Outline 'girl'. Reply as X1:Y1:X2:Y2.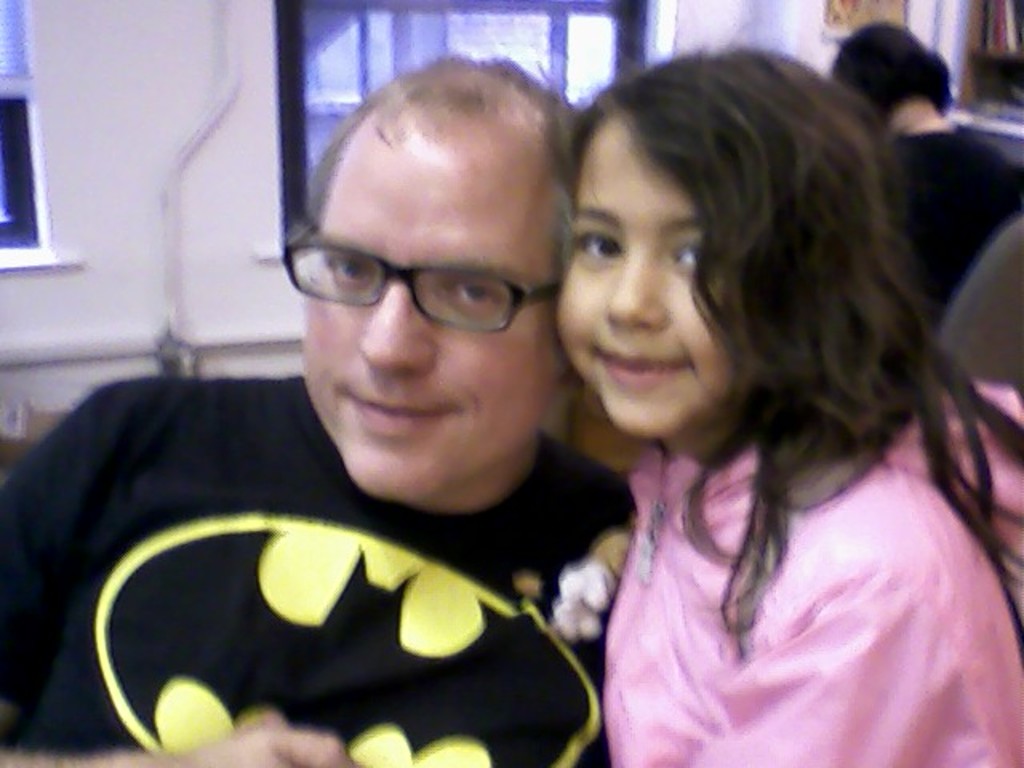
549:38:1022:766.
